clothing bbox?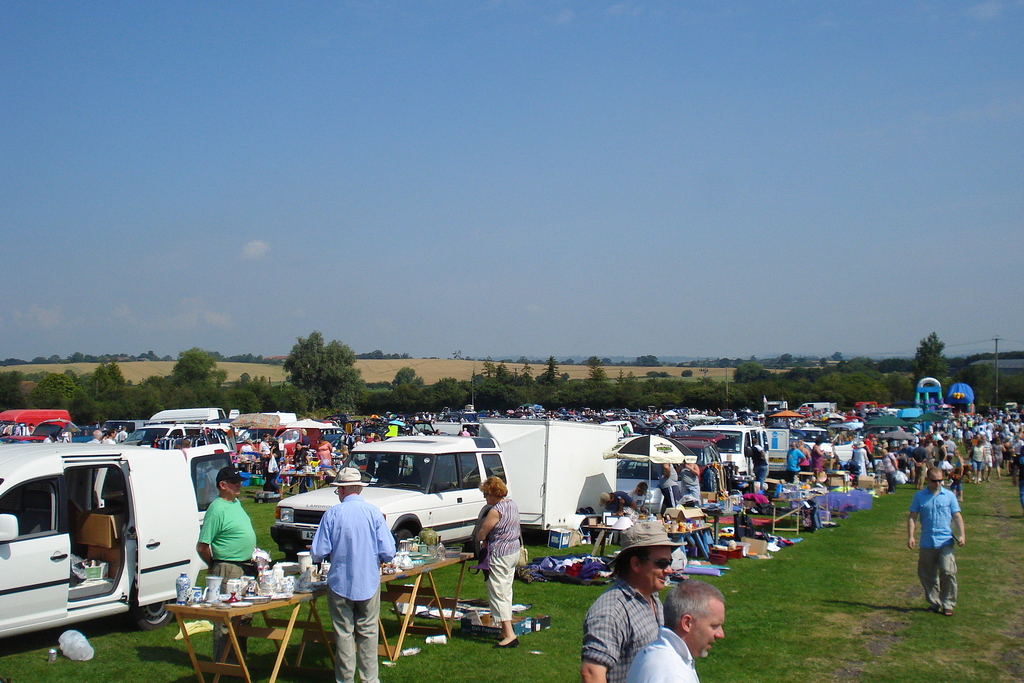
307, 498, 398, 682
